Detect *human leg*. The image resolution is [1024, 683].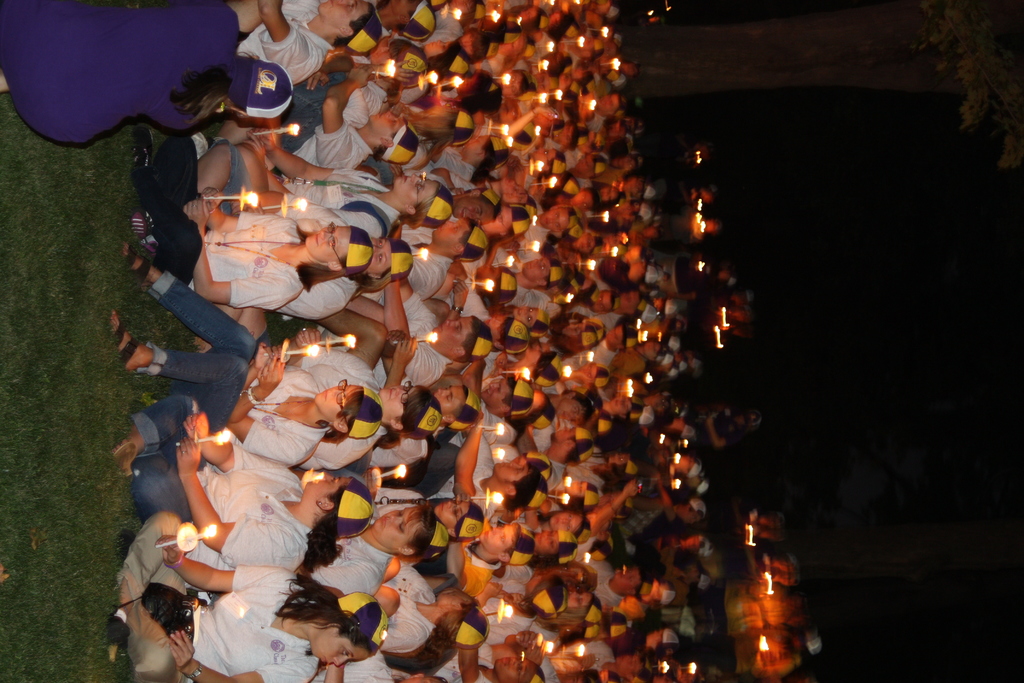
(left=129, top=463, right=205, bottom=525).
